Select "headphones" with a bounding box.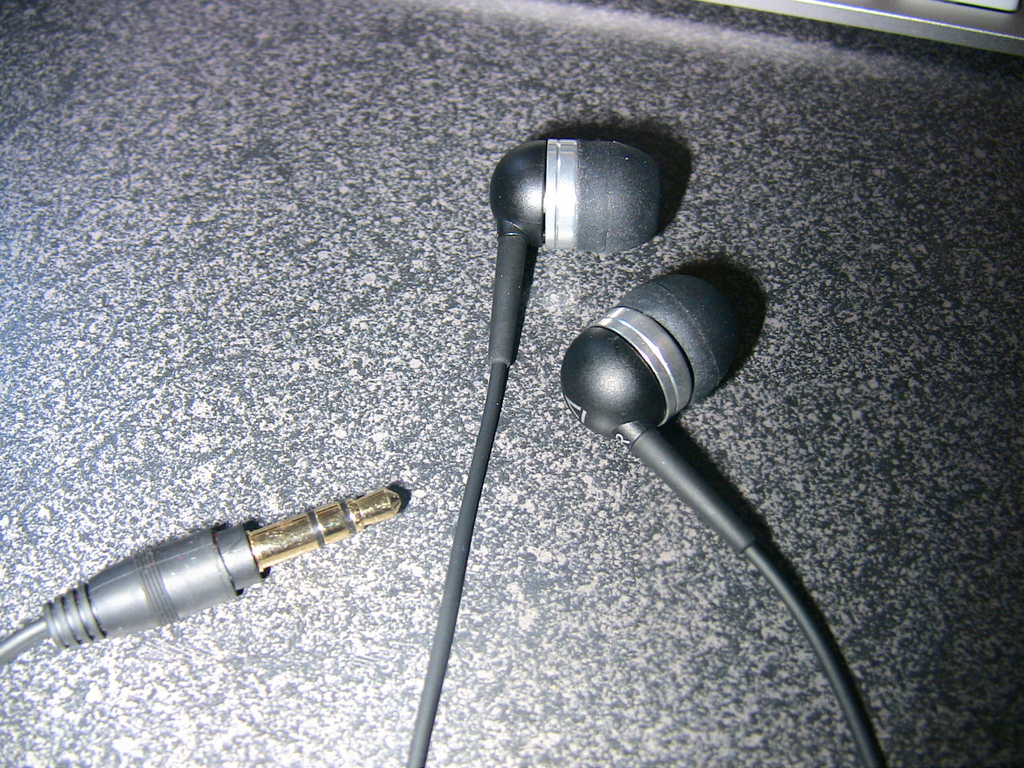
Rect(0, 141, 883, 767).
